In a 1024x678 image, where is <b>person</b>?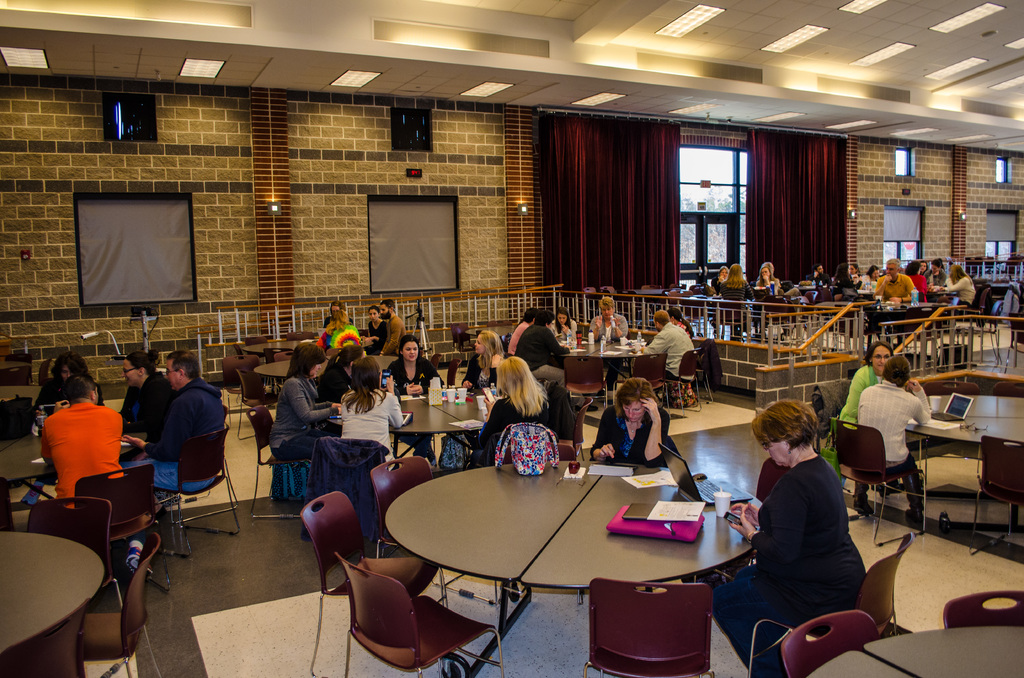
586:296:632:397.
